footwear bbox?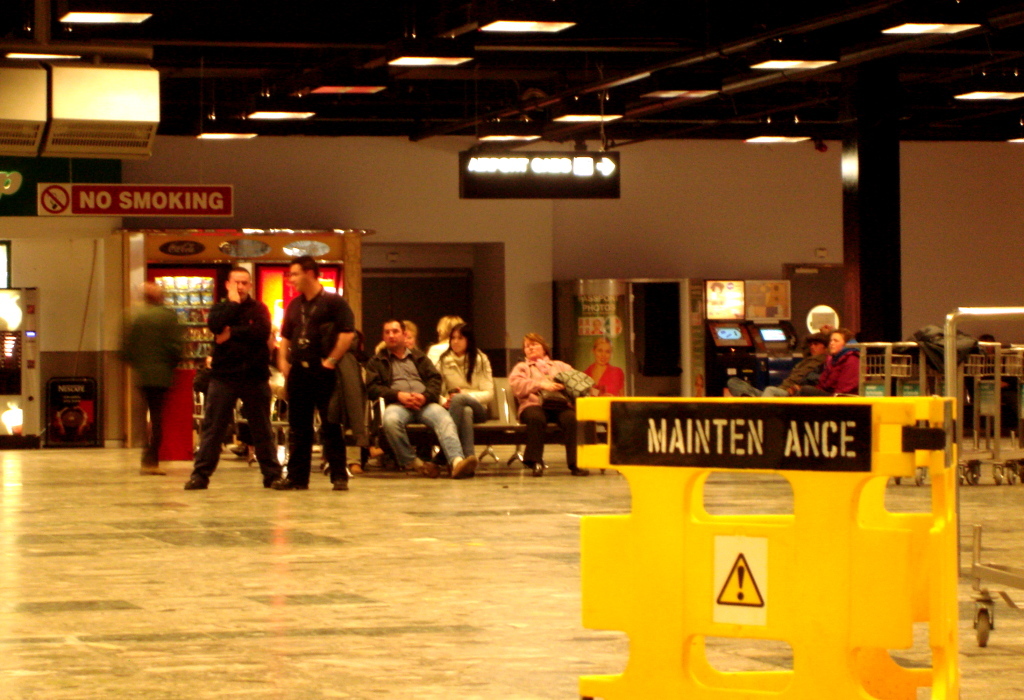
bbox(175, 476, 200, 486)
